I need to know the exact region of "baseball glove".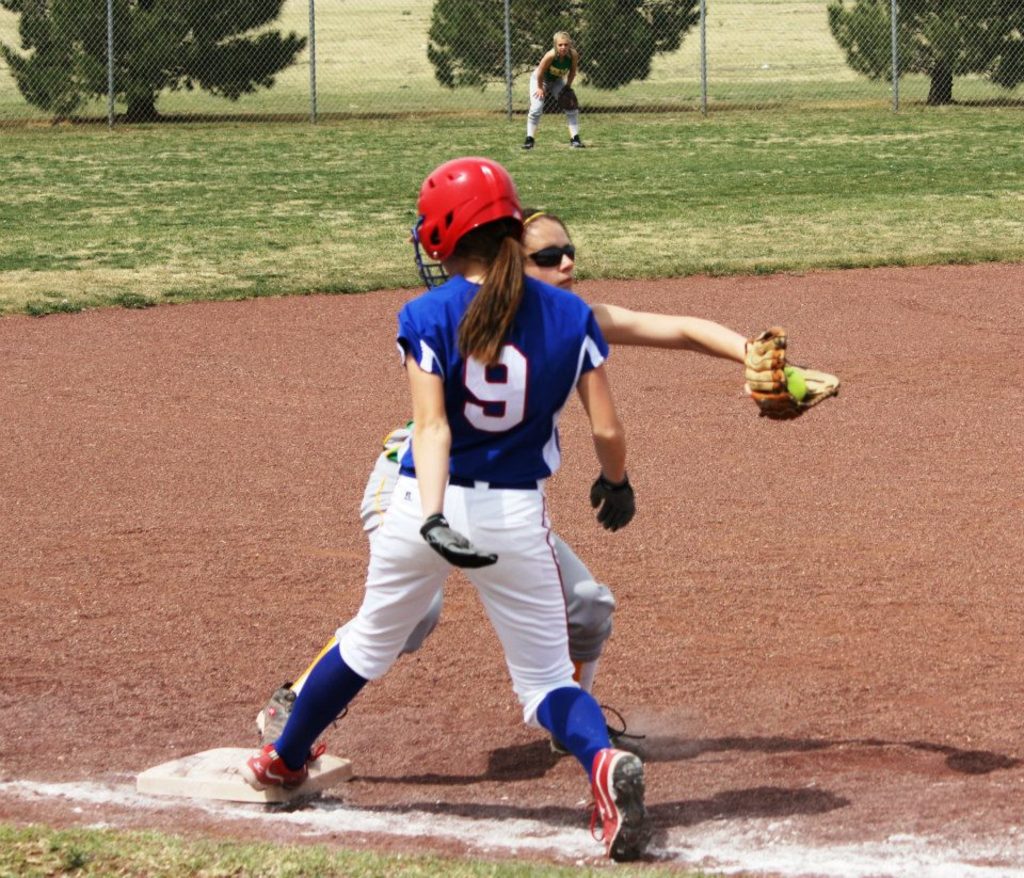
Region: (left=743, top=324, right=843, bottom=421).
